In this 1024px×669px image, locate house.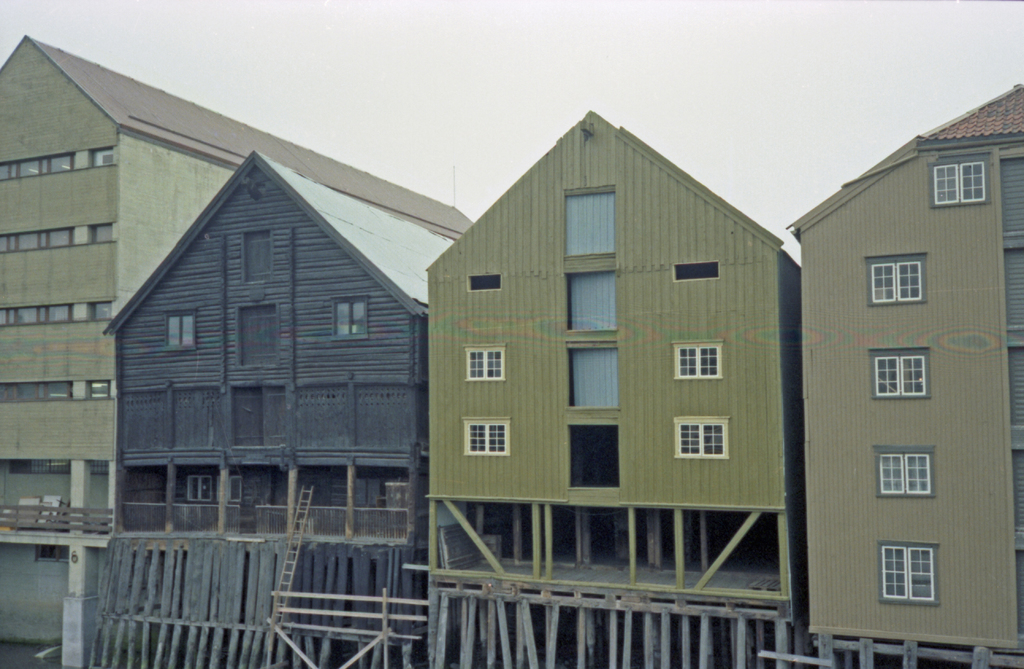
Bounding box: (left=429, top=113, right=797, bottom=668).
